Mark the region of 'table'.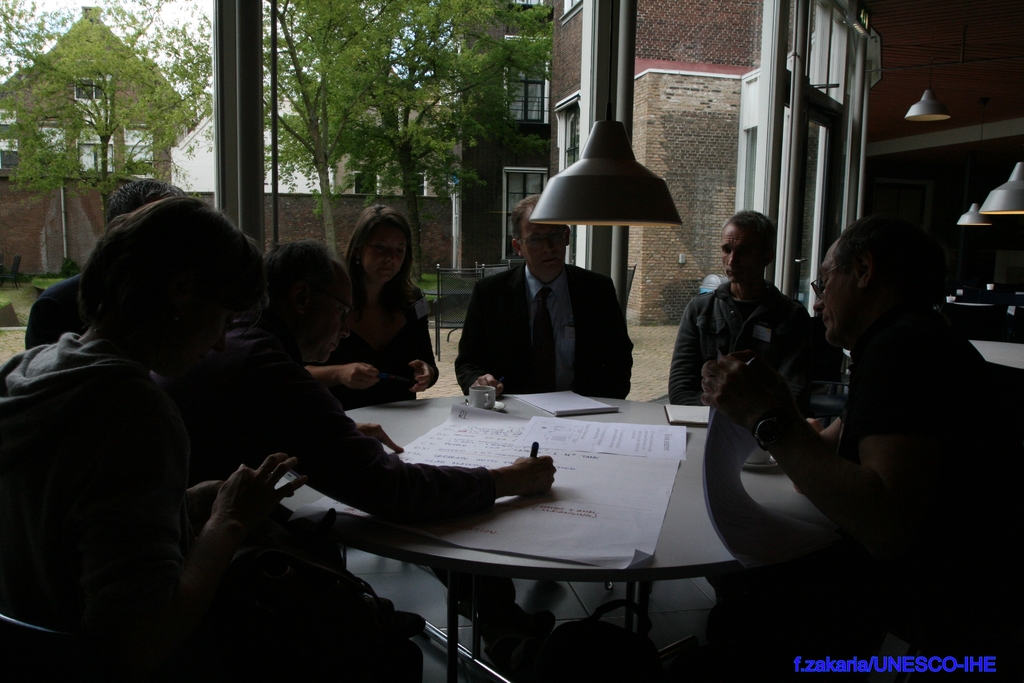
Region: {"x1": 309, "y1": 387, "x2": 815, "y2": 656}.
